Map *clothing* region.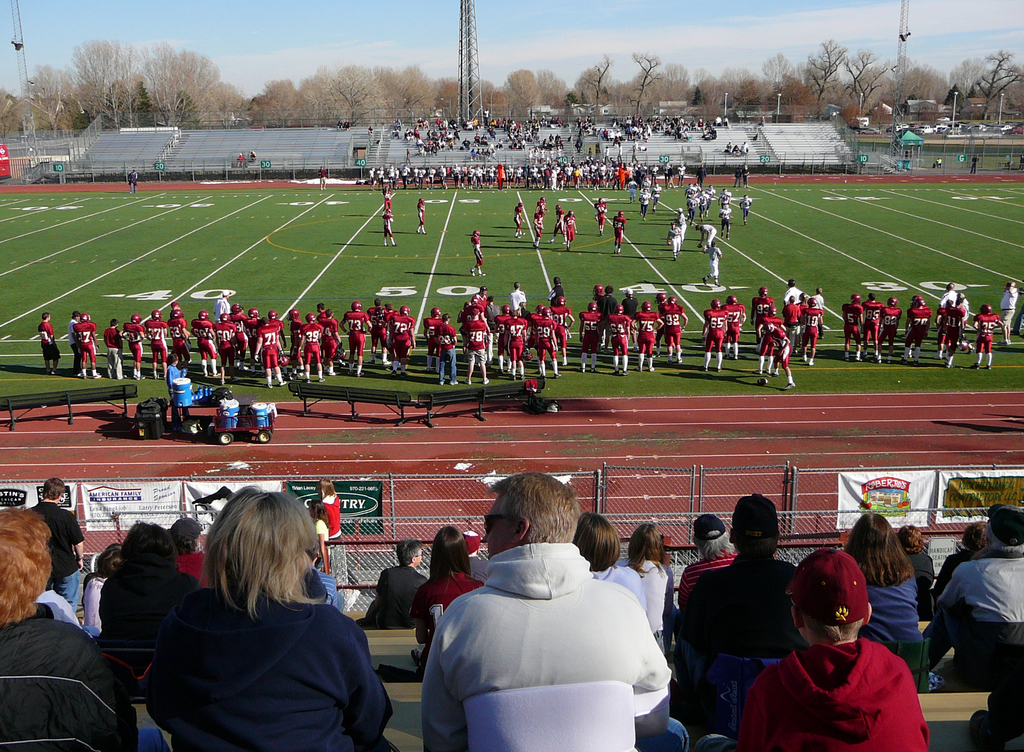
Mapped to [left=998, top=289, right=1019, bottom=334].
